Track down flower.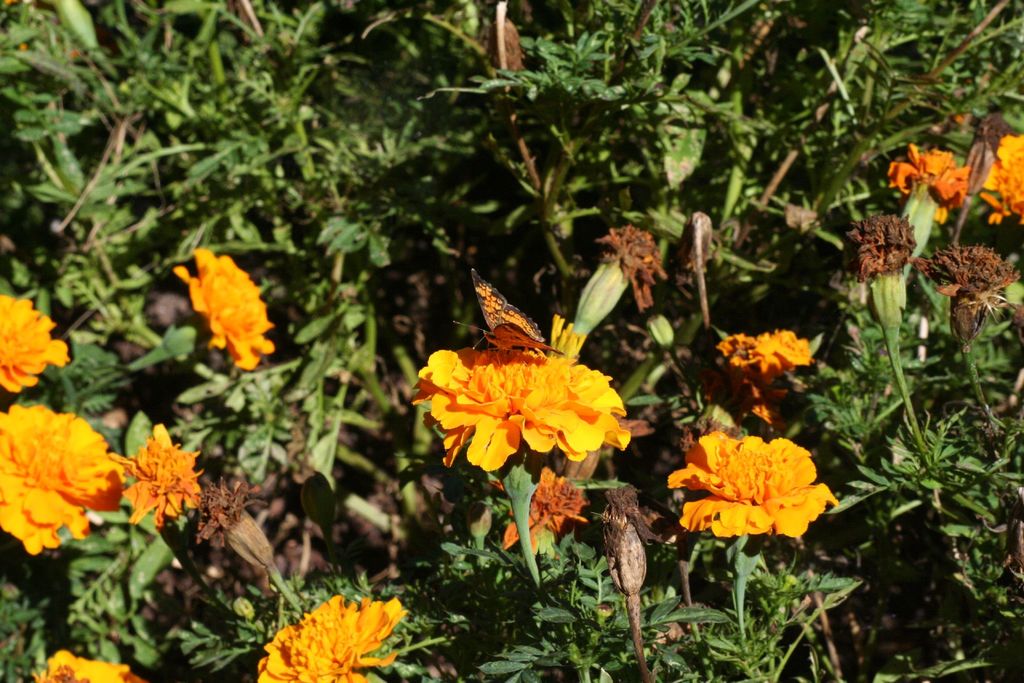
Tracked to detection(257, 595, 406, 682).
